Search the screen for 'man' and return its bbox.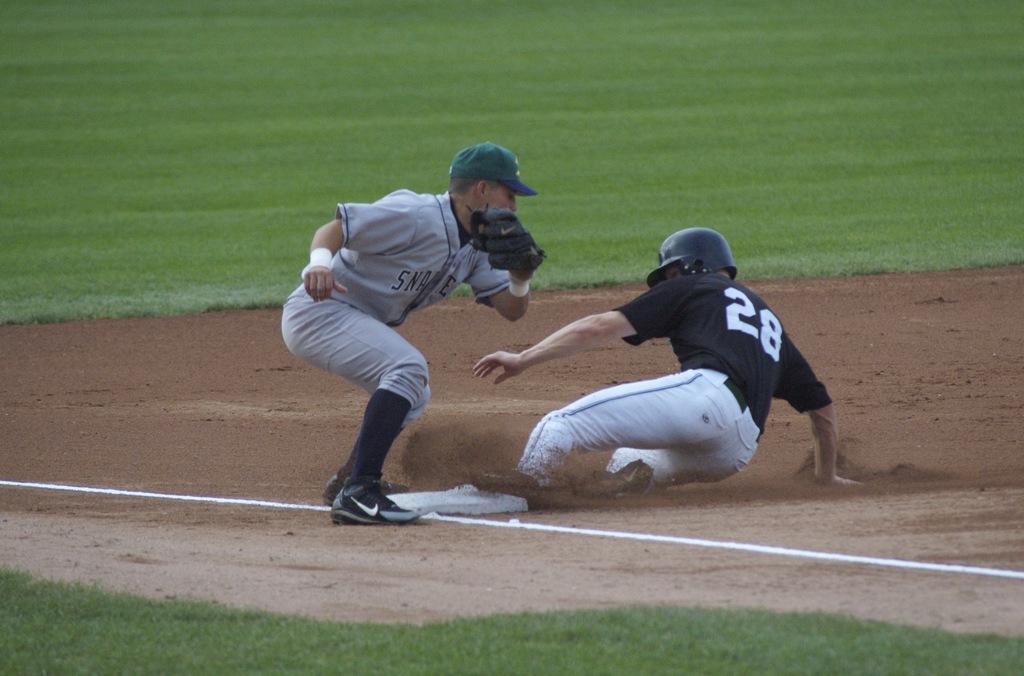
Found: bbox=[285, 142, 549, 522].
